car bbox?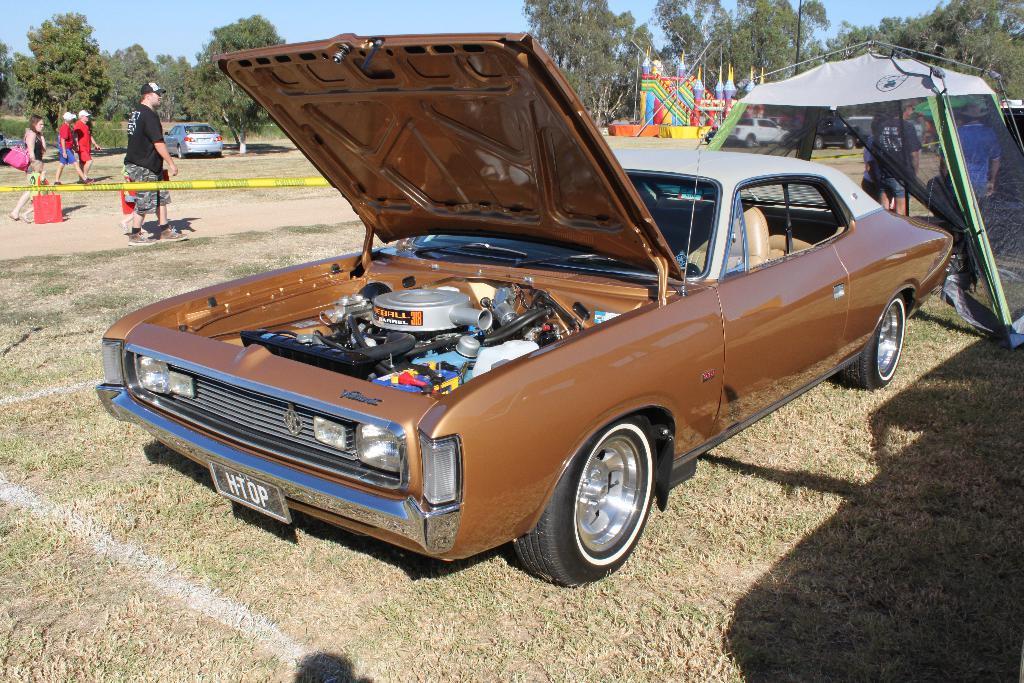
bbox(166, 122, 220, 159)
